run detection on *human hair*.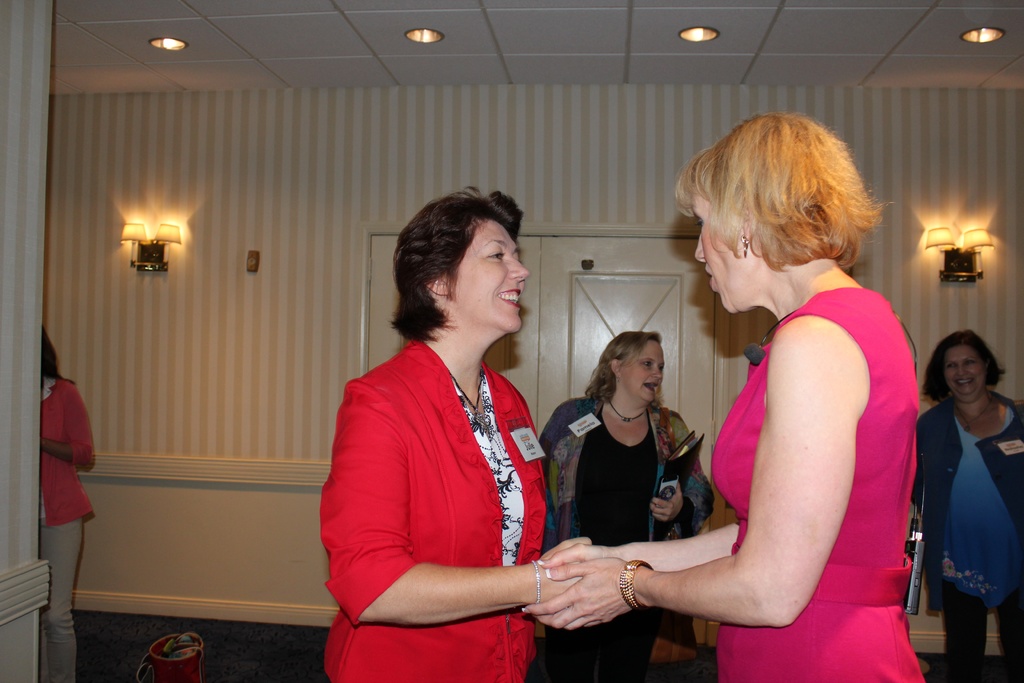
Result: box=[586, 329, 659, 404].
